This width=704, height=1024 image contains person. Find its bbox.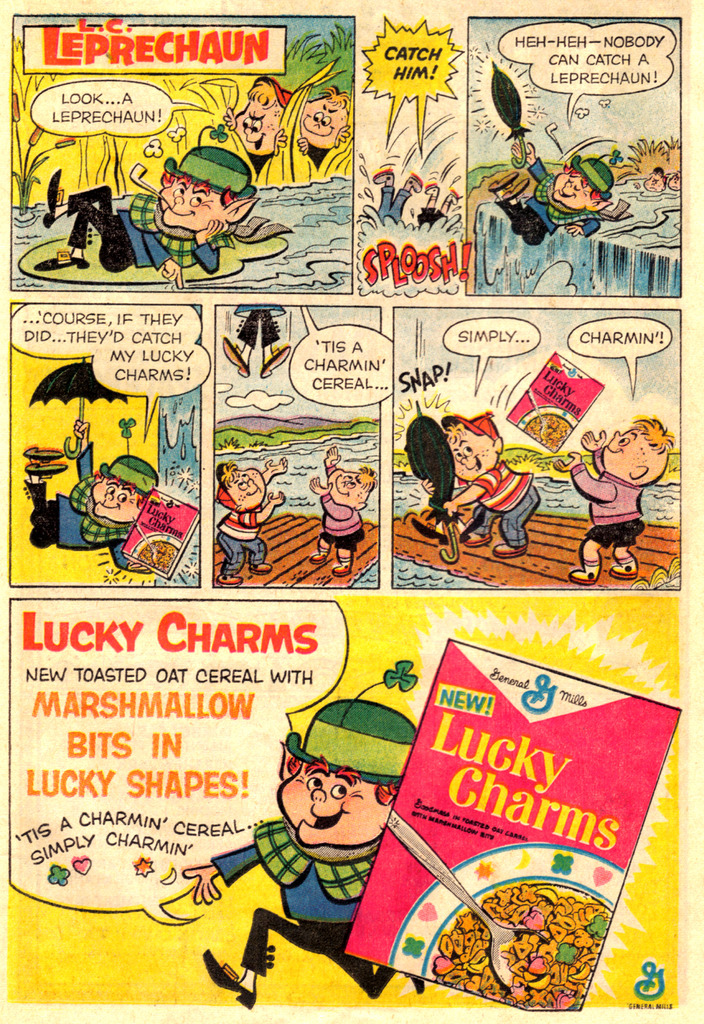
(left=490, top=142, right=614, bottom=244).
